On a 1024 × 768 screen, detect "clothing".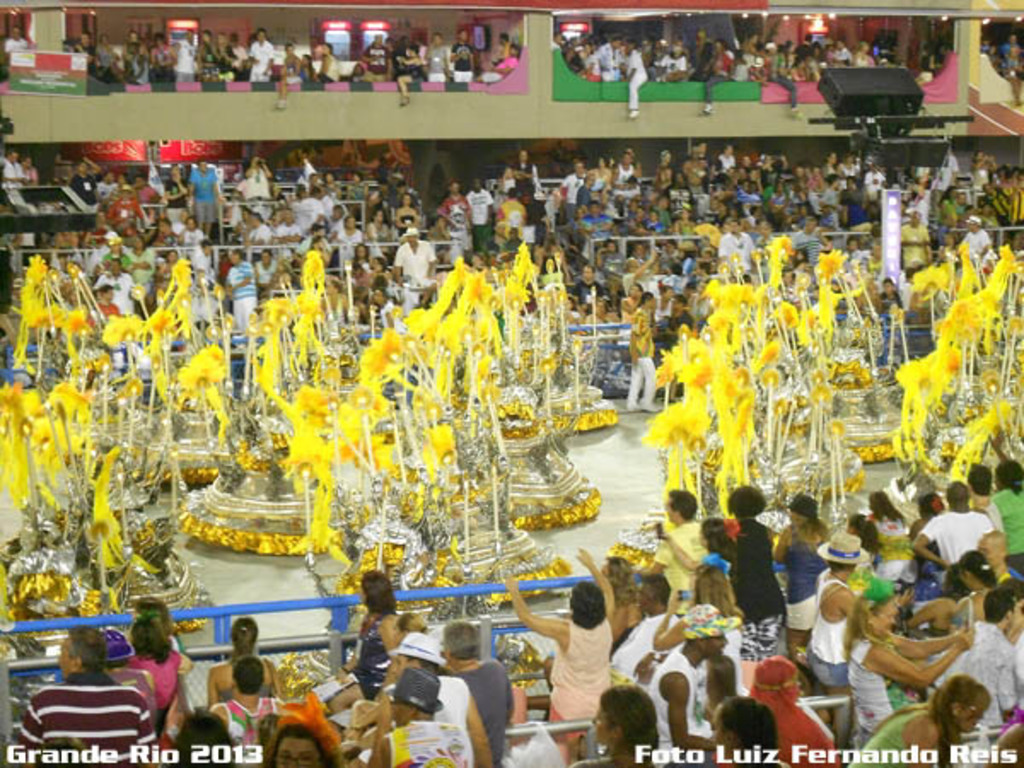
box(353, 621, 398, 696).
